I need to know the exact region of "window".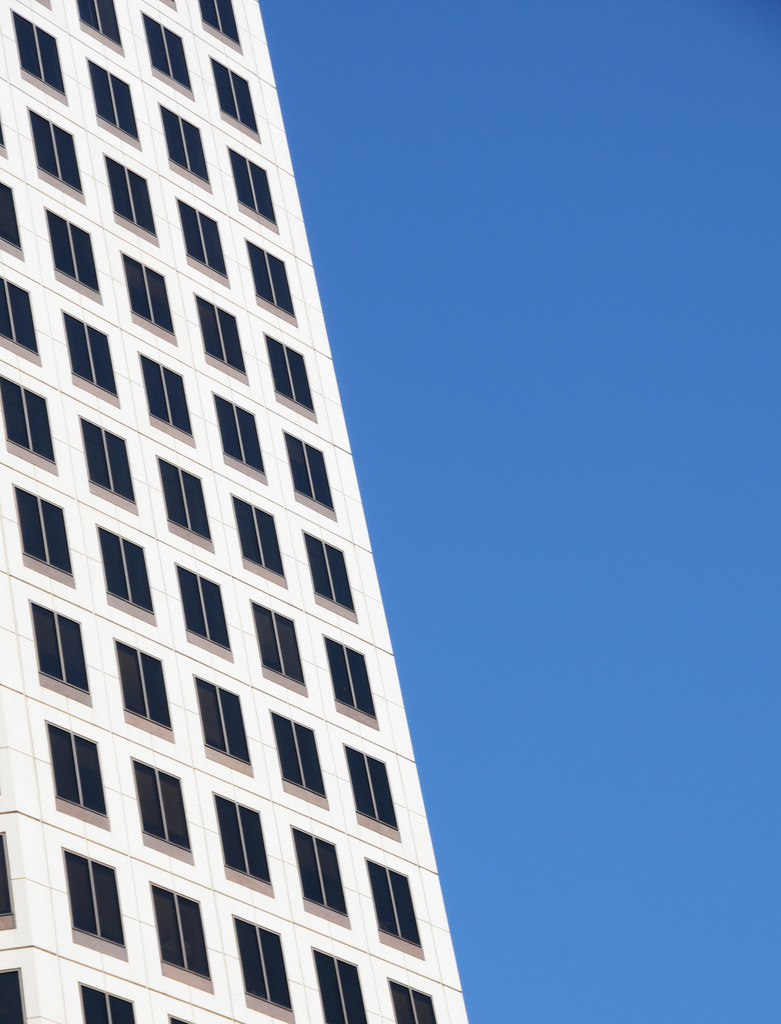
Region: BBox(6, 9, 70, 109).
